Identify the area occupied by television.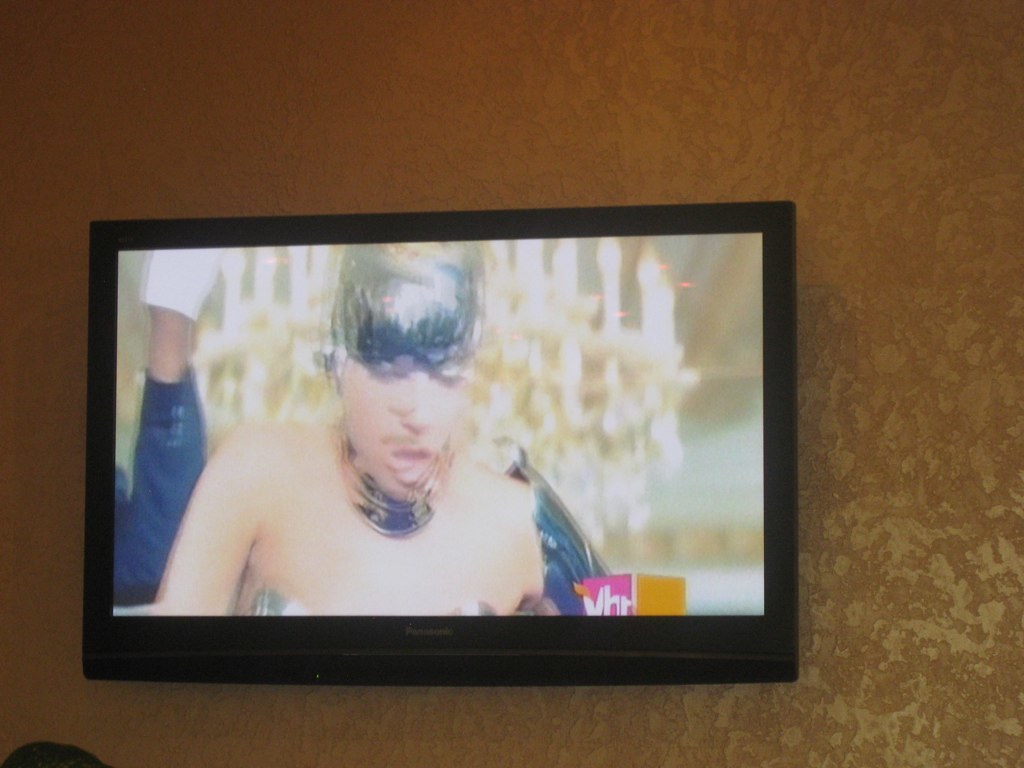
Area: select_region(81, 201, 800, 688).
